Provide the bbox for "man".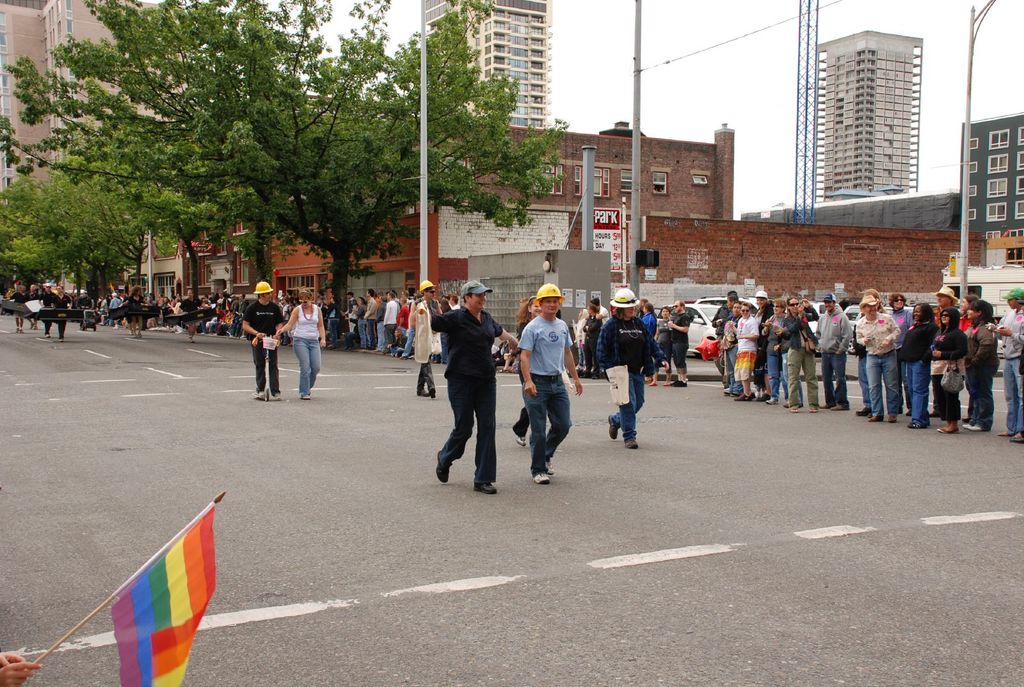
[719, 304, 739, 391].
